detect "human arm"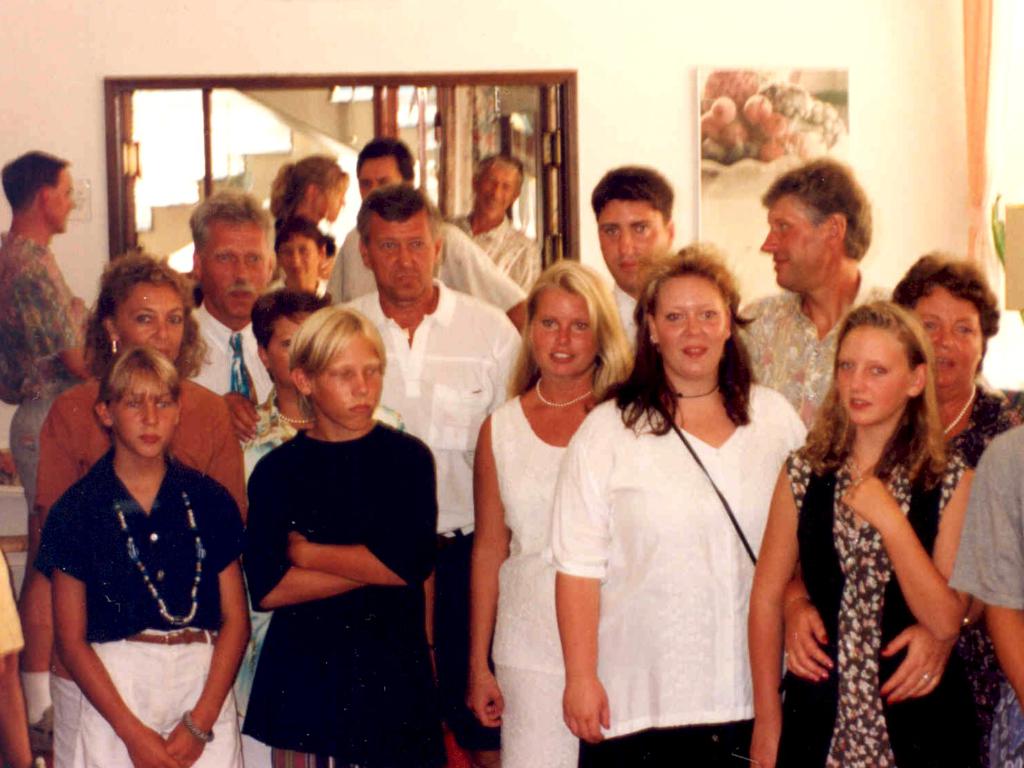
locate(161, 490, 253, 767)
